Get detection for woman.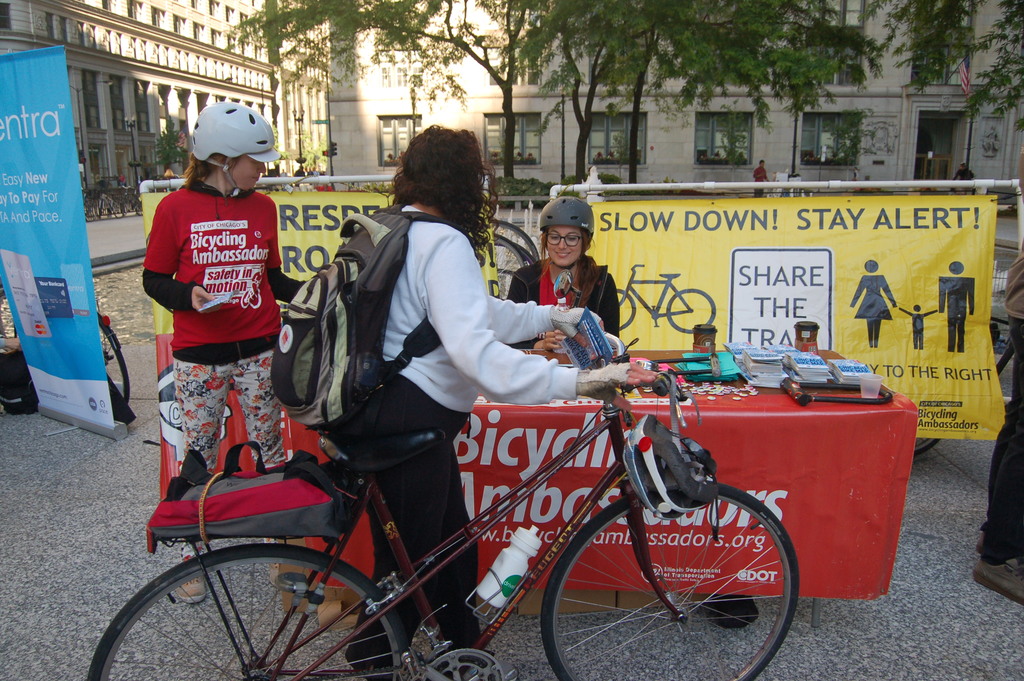
Detection: 324,114,661,680.
